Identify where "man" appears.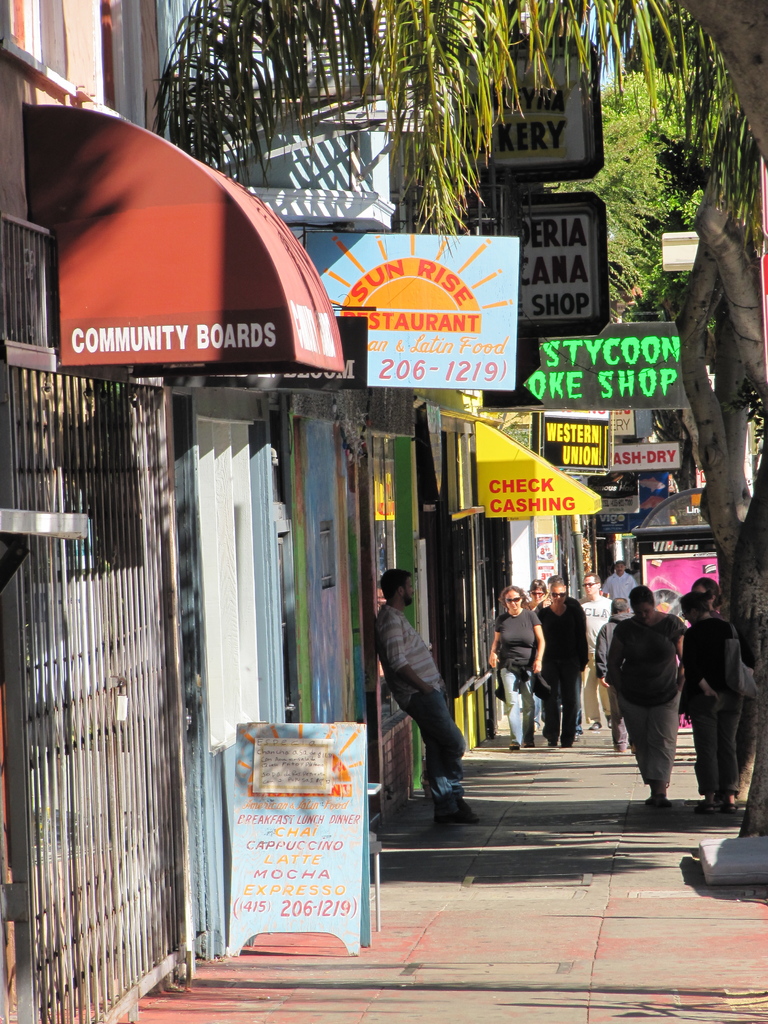
Appears at Rect(377, 572, 480, 824).
